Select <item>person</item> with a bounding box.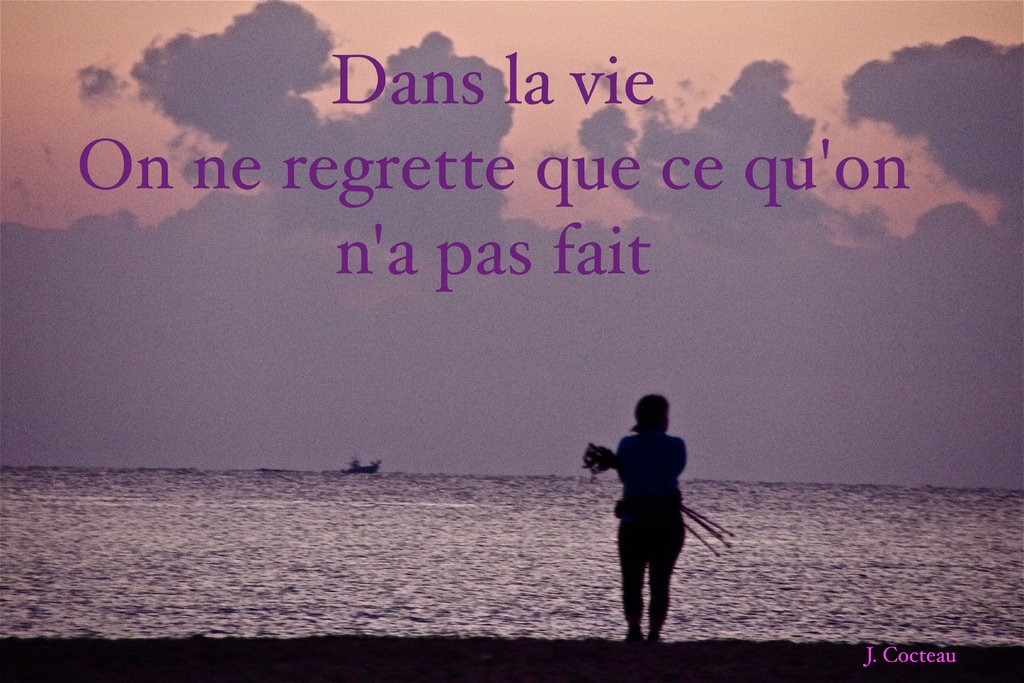
rect(586, 414, 702, 638).
